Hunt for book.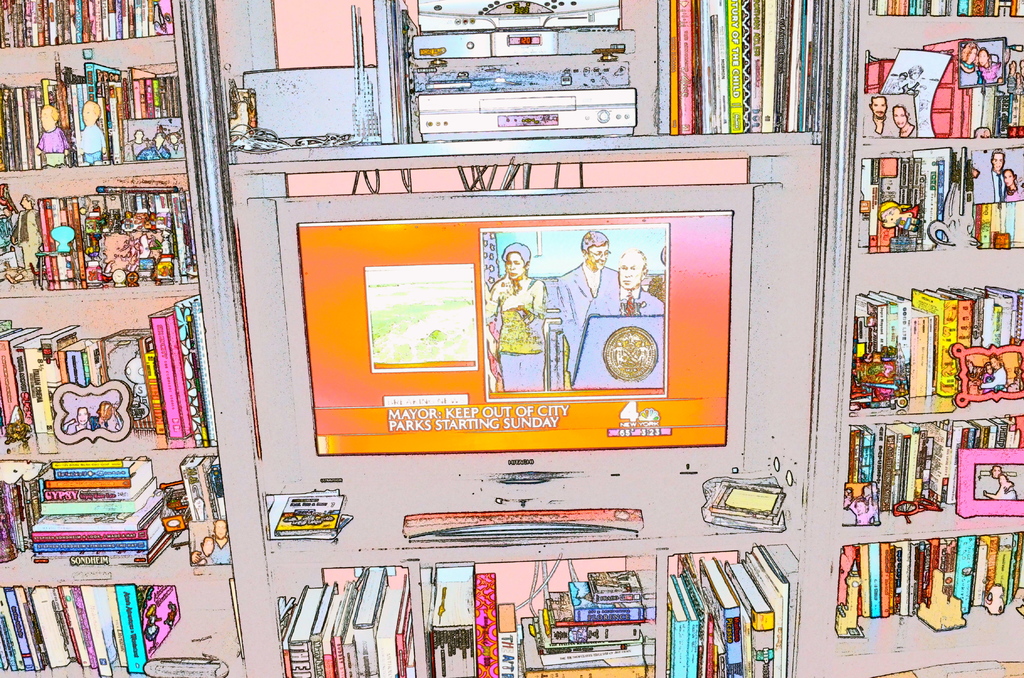
Hunted down at l=700, t=480, r=788, b=535.
